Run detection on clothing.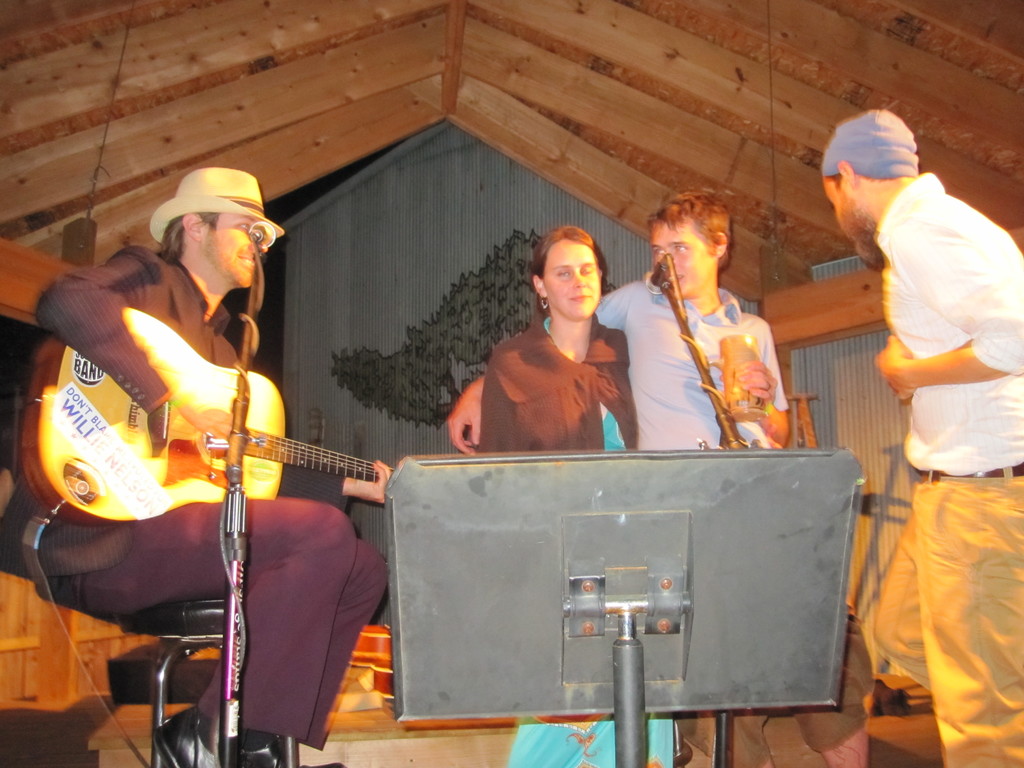
Result: (584, 280, 851, 767).
